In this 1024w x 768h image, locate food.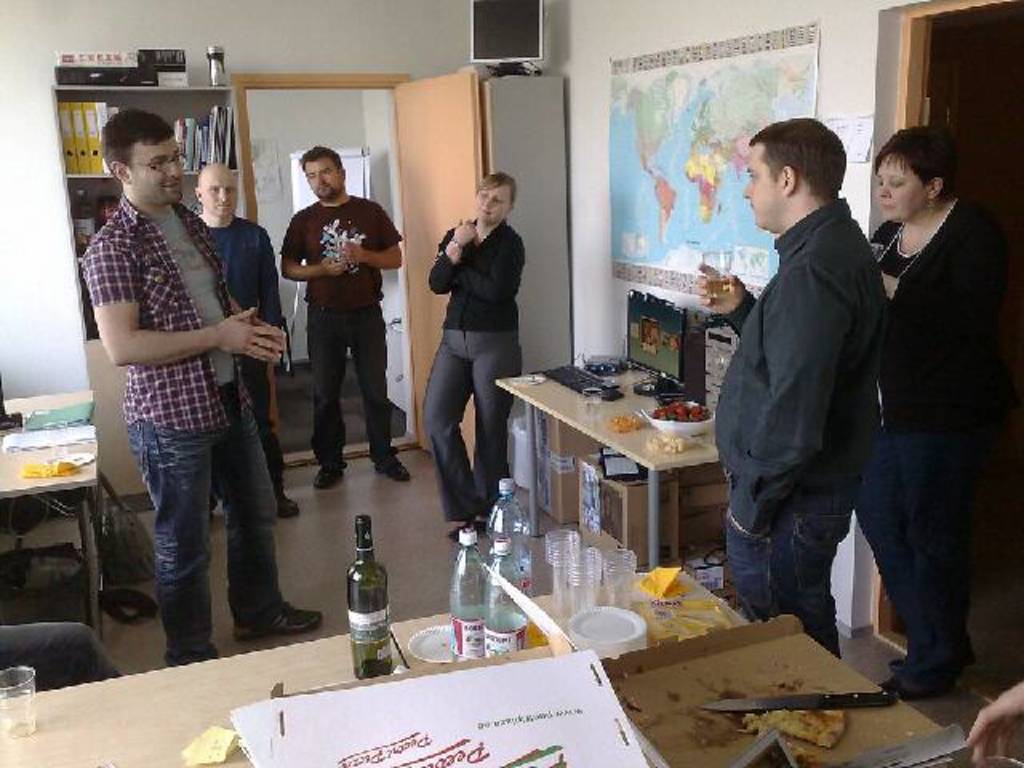
Bounding box: (741,706,845,747).
